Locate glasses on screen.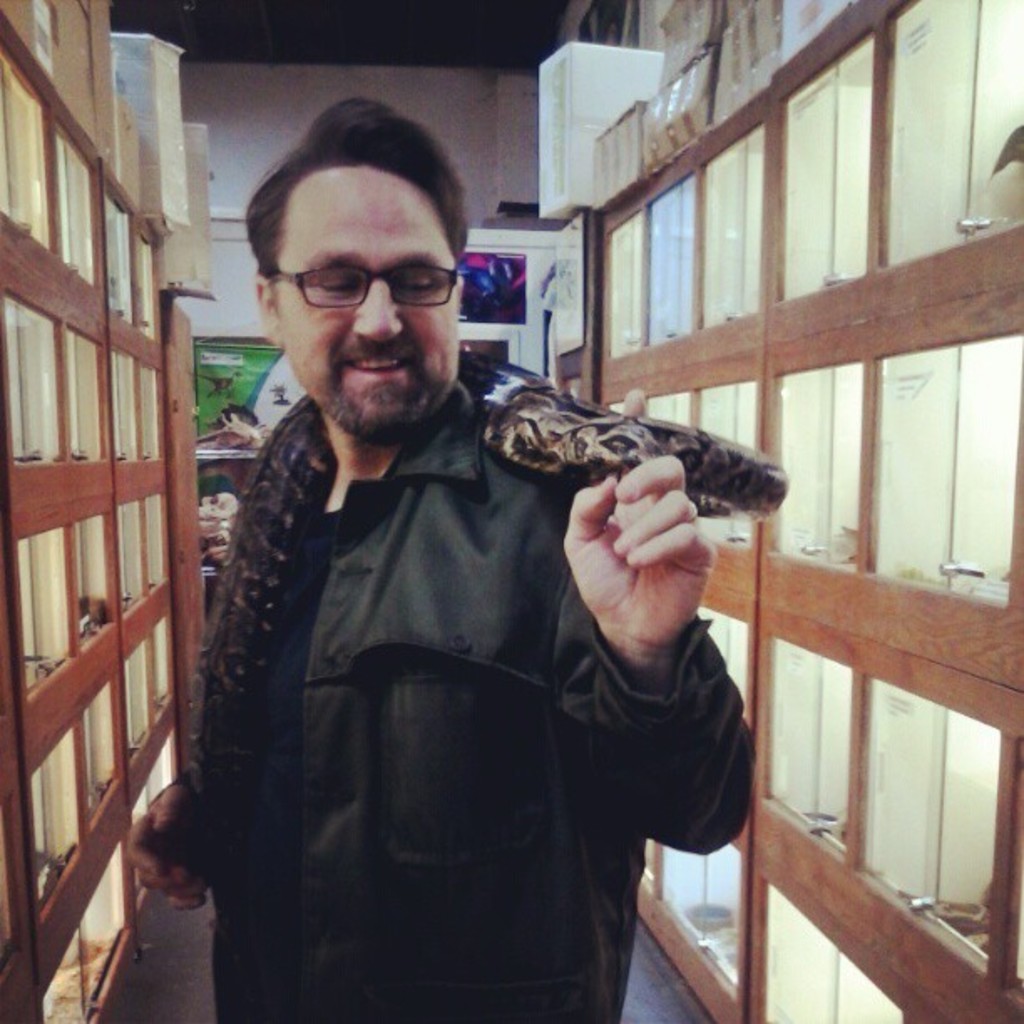
On screen at bbox=[259, 246, 470, 305].
